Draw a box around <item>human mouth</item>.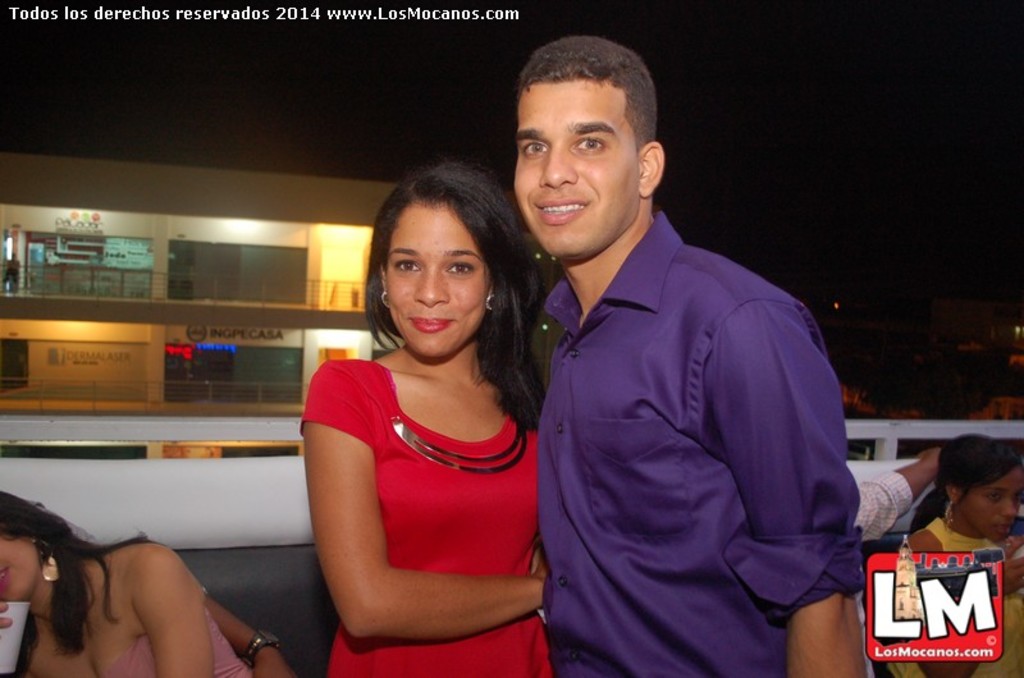
box=[530, 191, 589, 234].
